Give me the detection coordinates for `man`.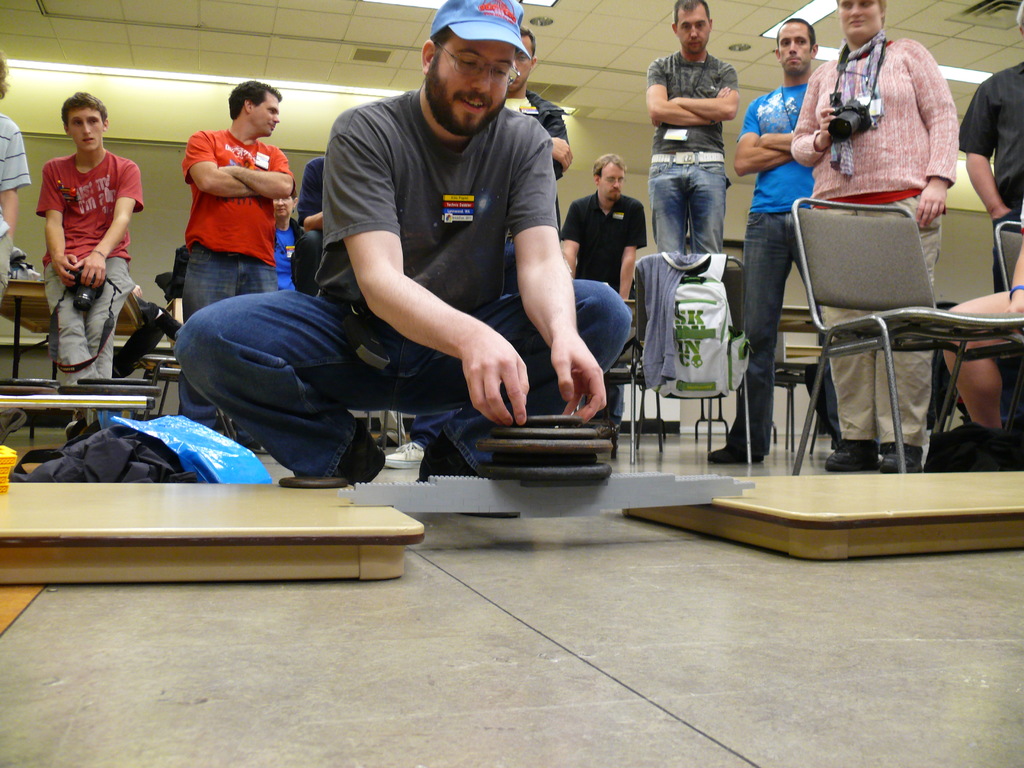
box(273, 190, 303, 295).
